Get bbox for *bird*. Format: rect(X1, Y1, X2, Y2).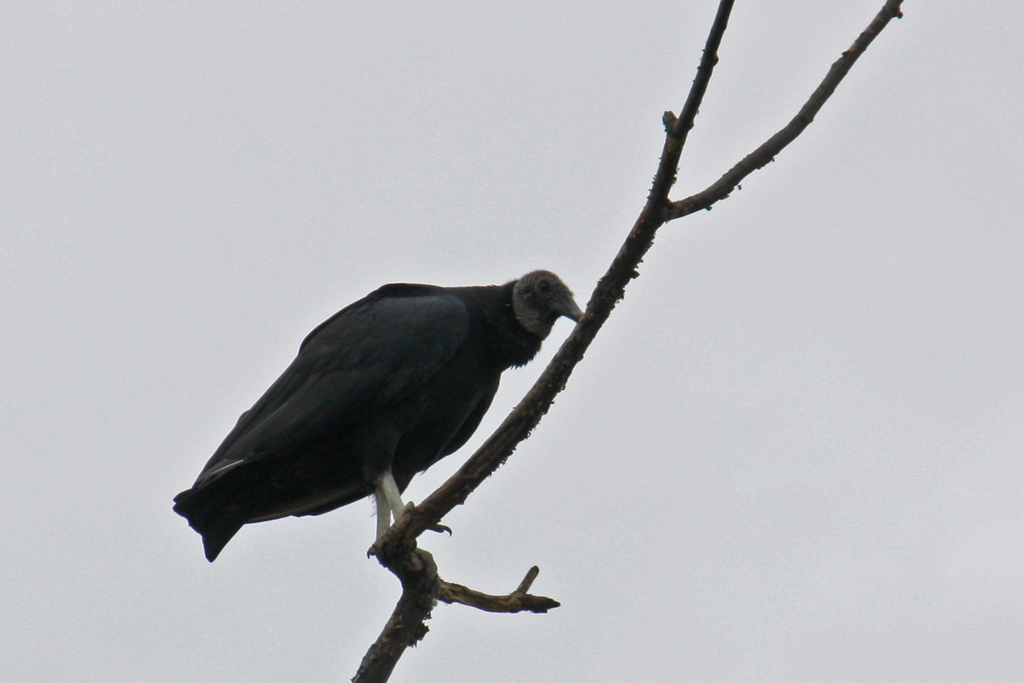
rect(182, 255, 584, 596).
